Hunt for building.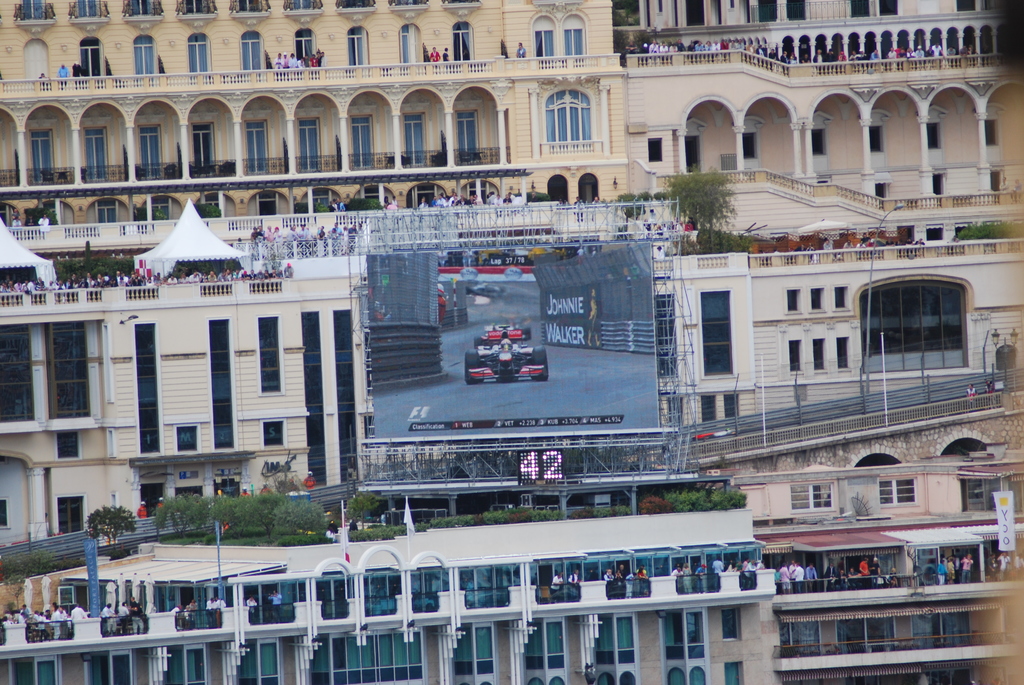
Hunted down at [left=616, top=0, right=1023, bottom=231].
